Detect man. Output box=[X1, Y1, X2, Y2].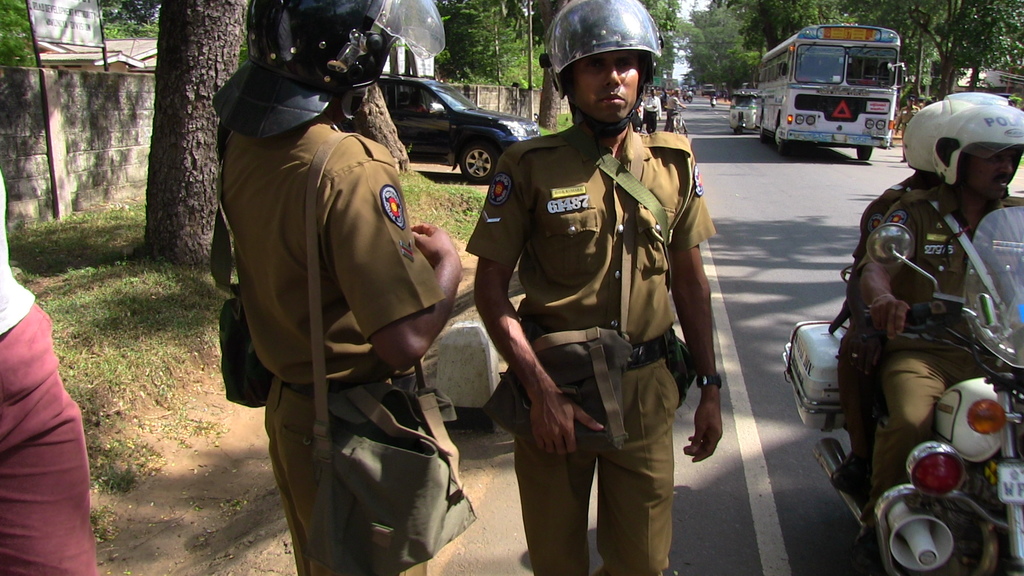
box=[849, 106, 1023, 575].
